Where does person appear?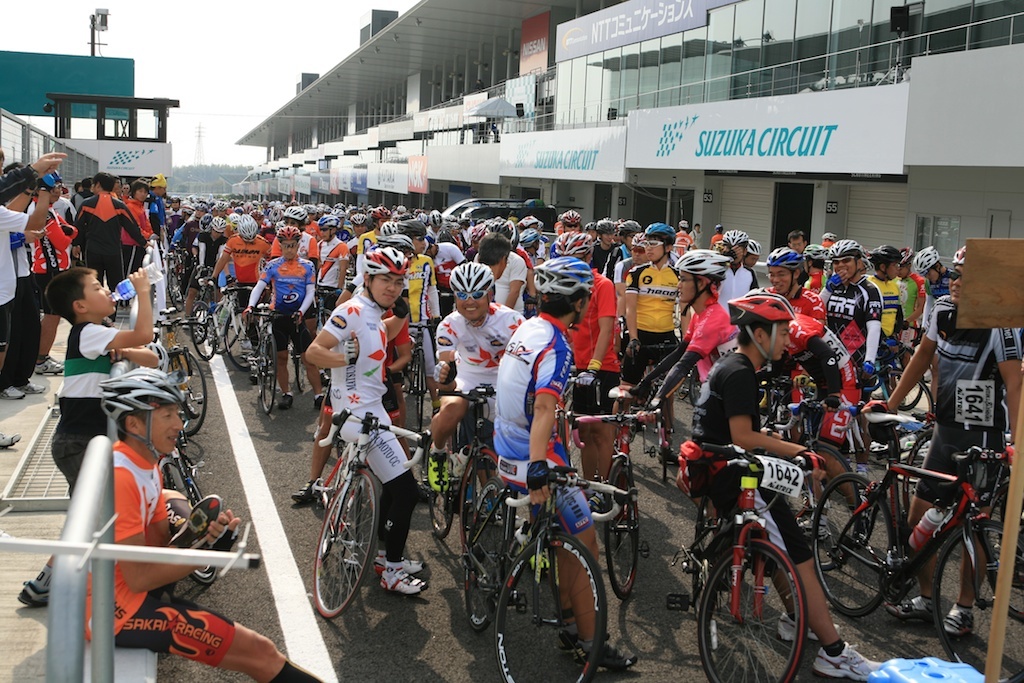
Appears at bbox(189, 215, 228, 312).
